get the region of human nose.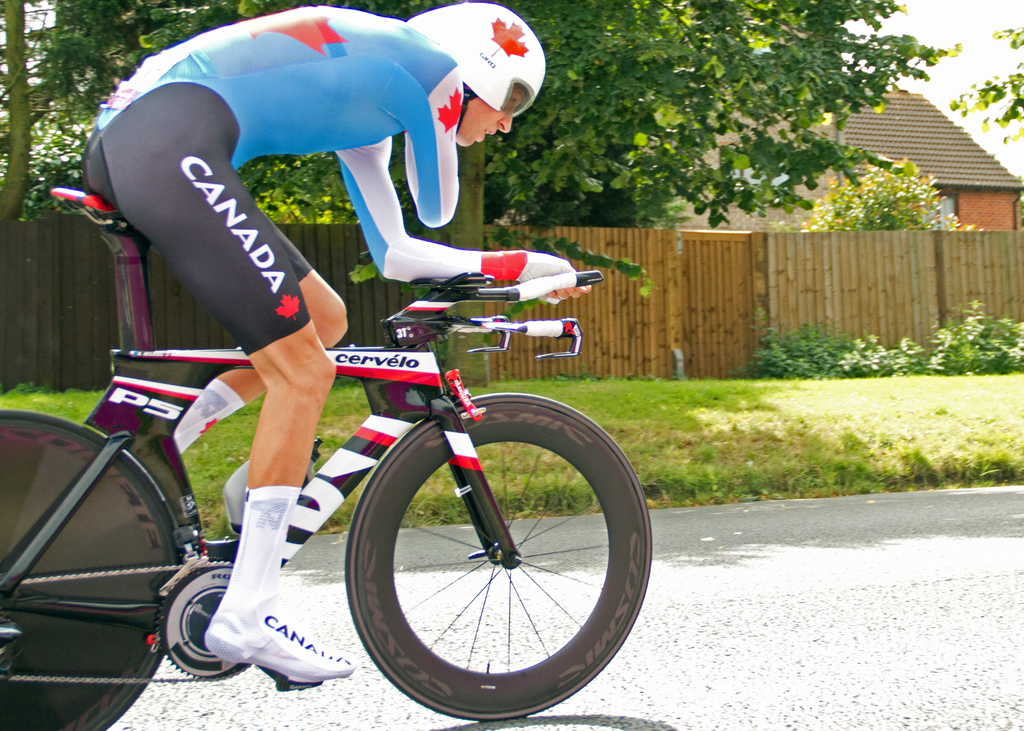
BBox(496, 108, 514, 133).
